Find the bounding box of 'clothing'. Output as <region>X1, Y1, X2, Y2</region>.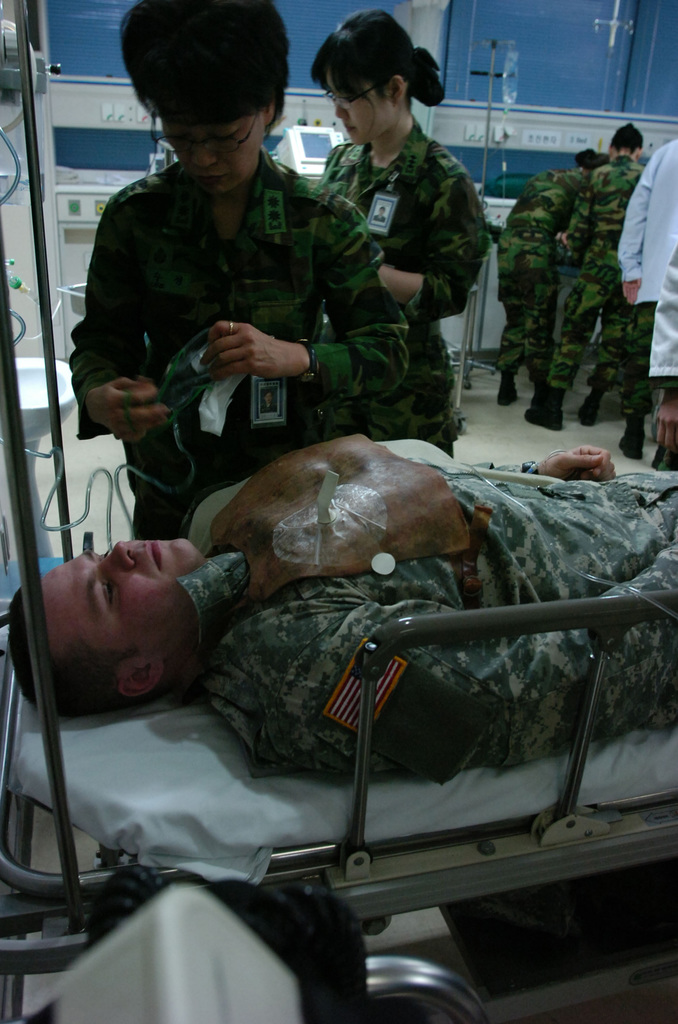
<region>190, 433, 674, 722</region>.
